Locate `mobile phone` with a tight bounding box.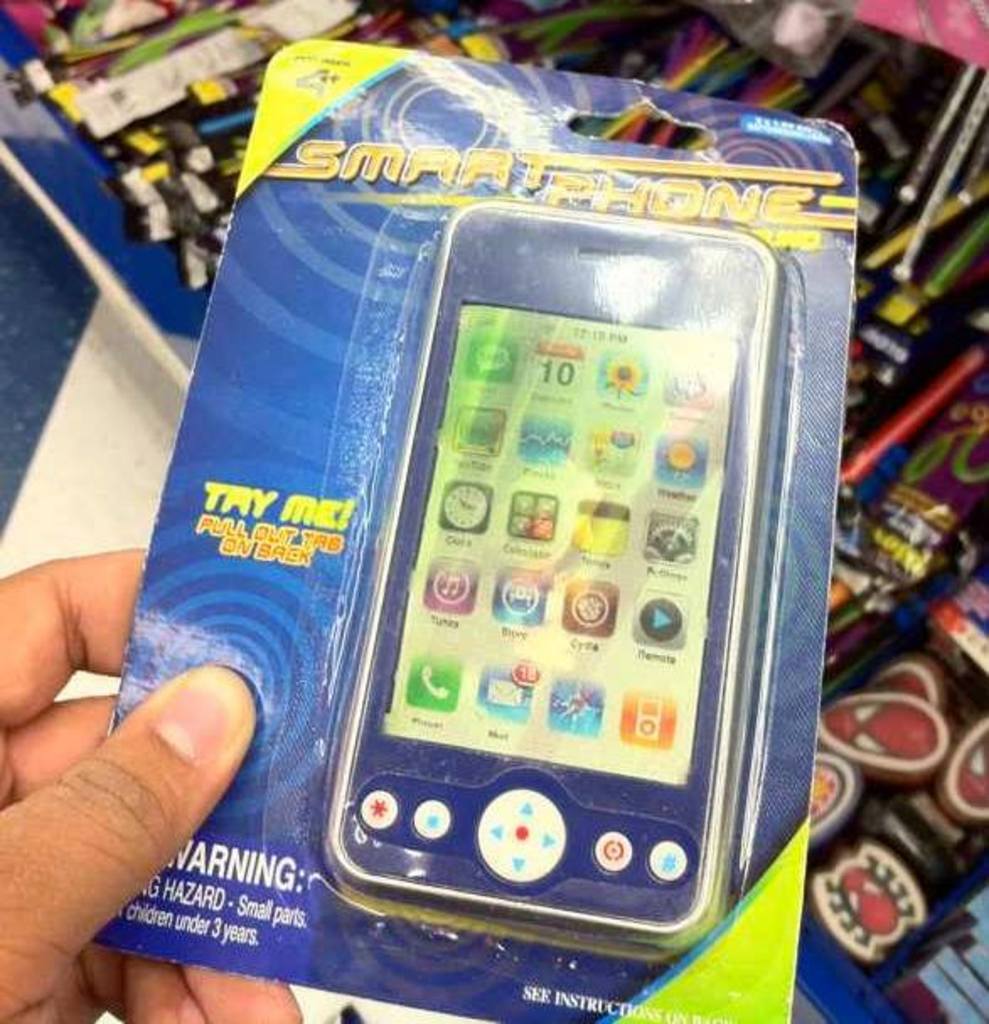
[322, 197, 783, 955].
